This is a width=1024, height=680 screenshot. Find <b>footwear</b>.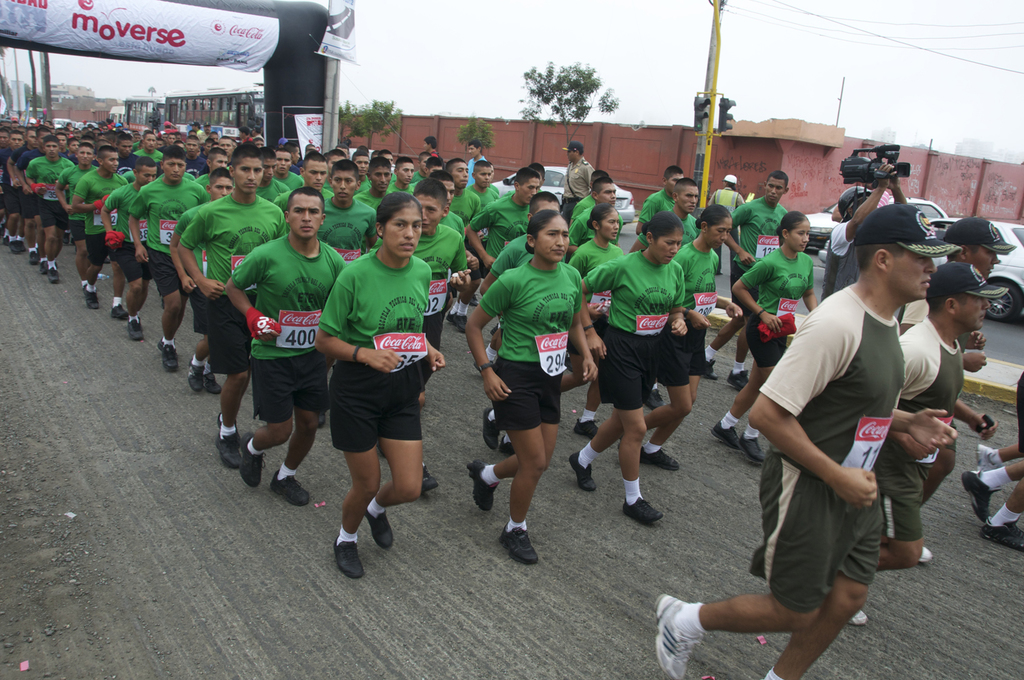
Bounding box: Rect(639, 447, 680, 471).
